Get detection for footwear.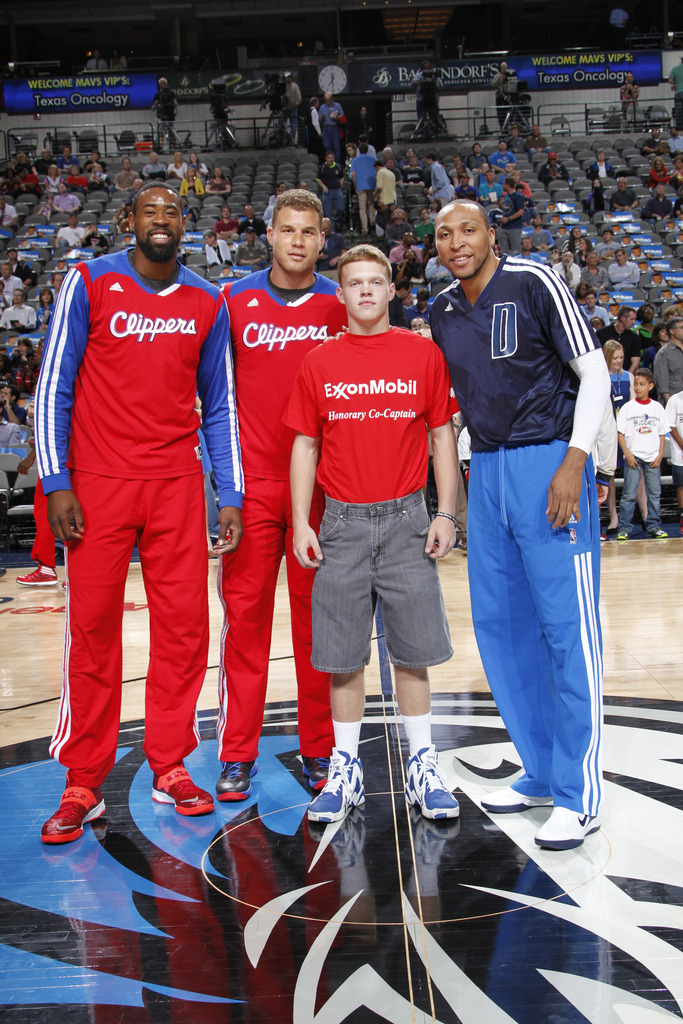
Detection: crop(40, 776, 108, 849).
